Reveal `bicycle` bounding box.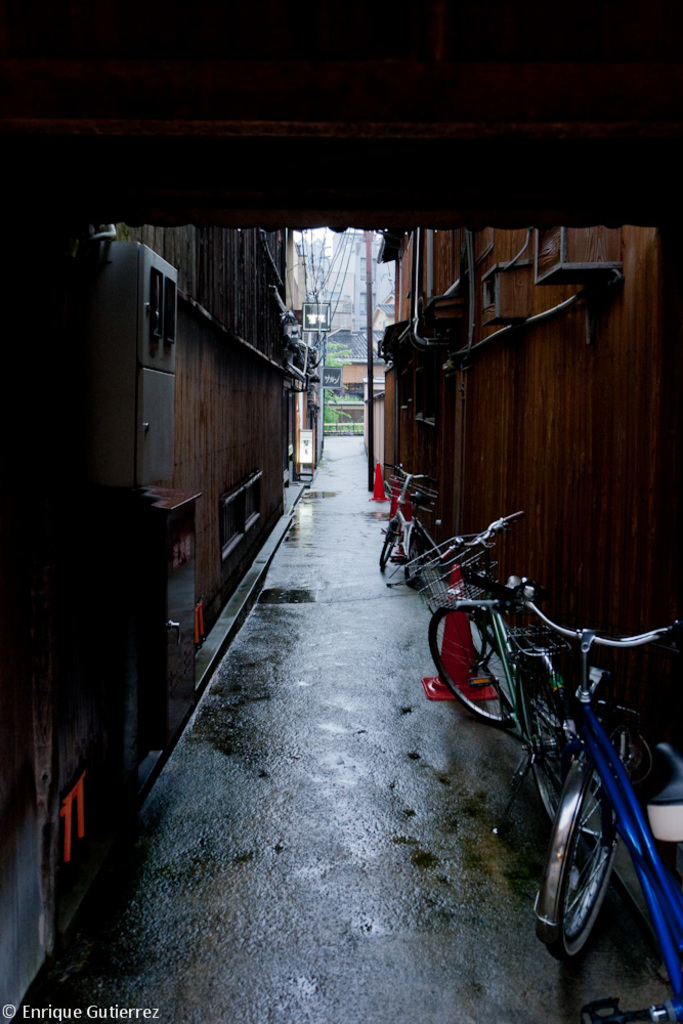
Revealed: 453, 572, 682, 1023.
